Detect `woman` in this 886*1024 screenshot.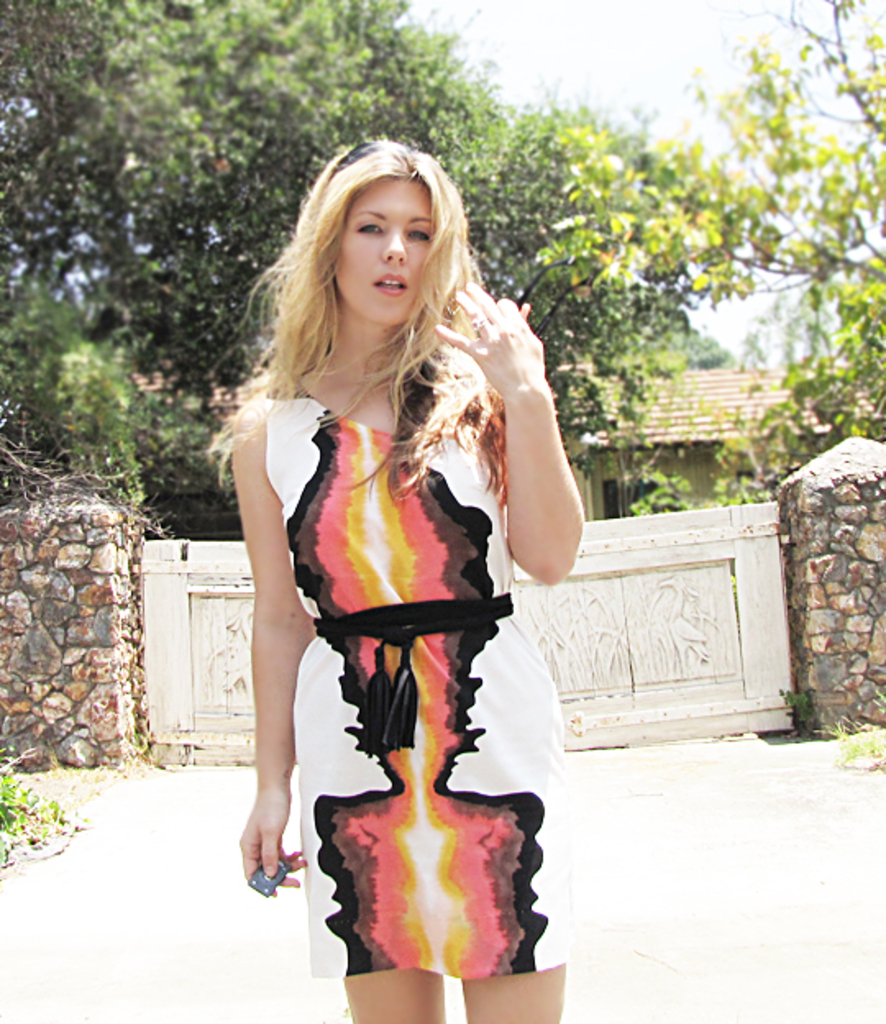
Detection: [203, 133, 584, 1022].
